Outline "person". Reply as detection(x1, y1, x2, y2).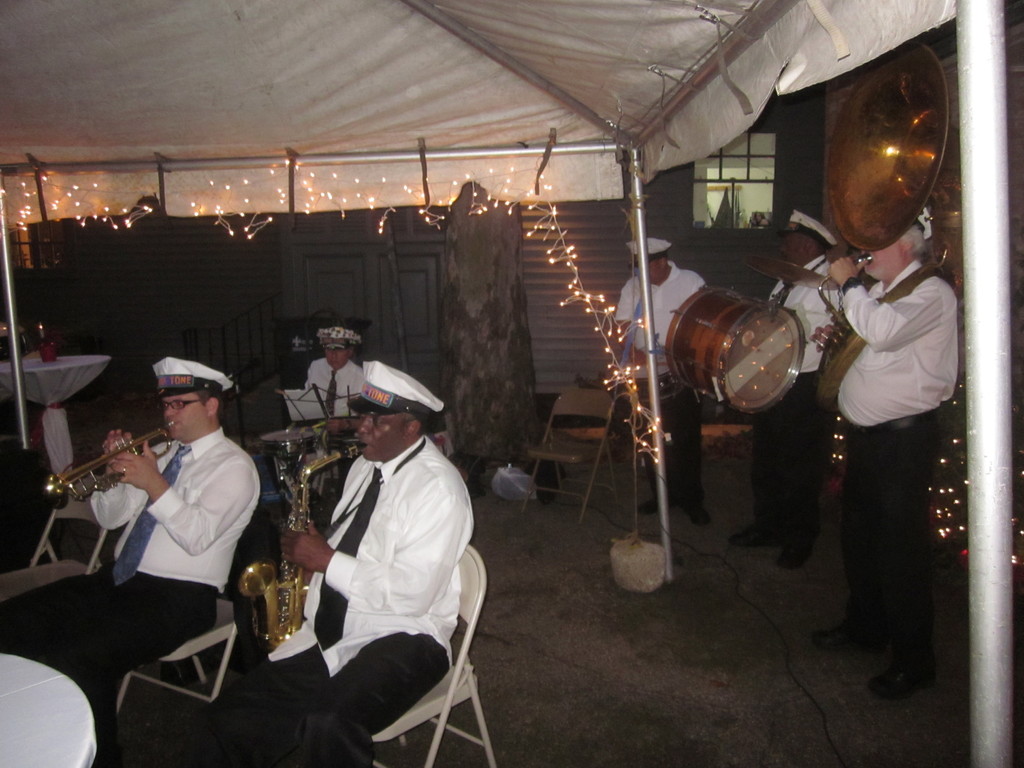
detection(731, 209, 850, 570).
